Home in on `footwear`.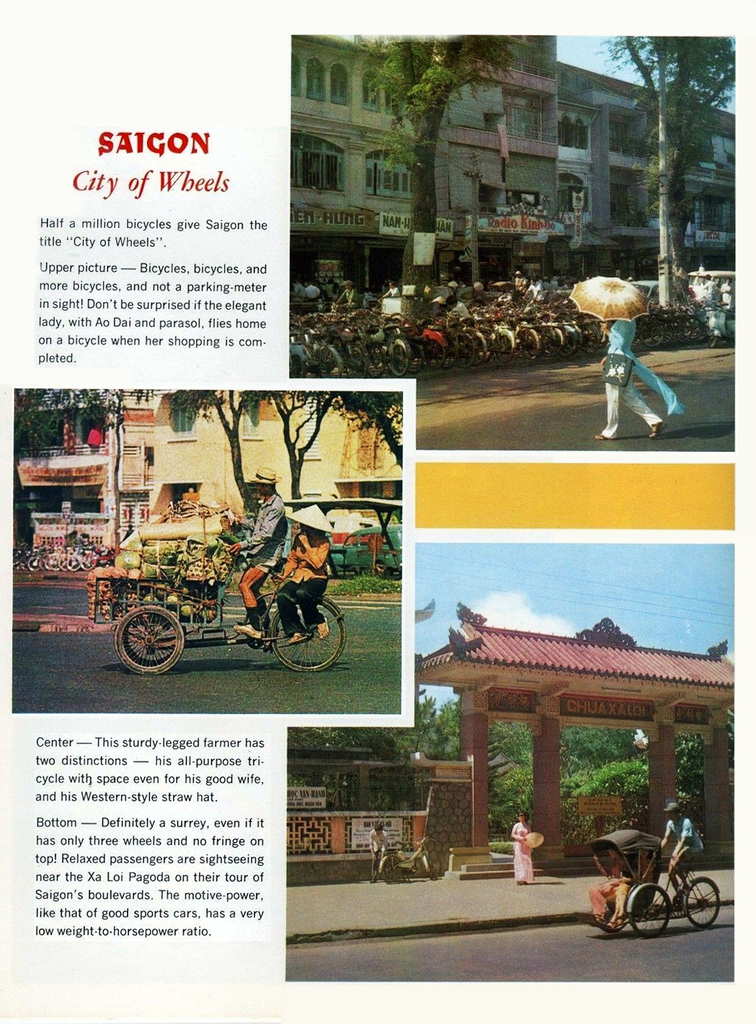
Homed in at [589, 915, 600, 924].
